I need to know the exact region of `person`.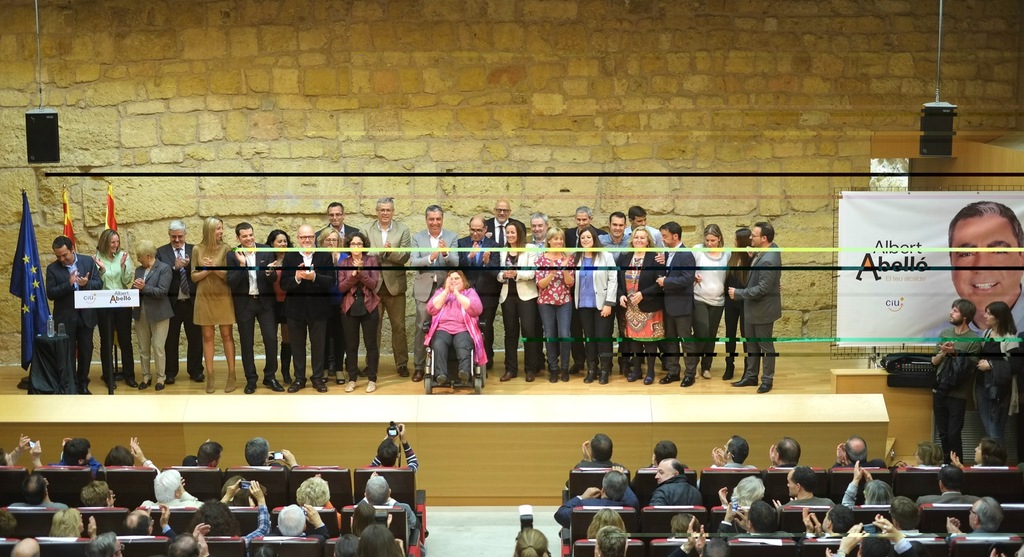
Region: (left=652, top=444, right=687, bottom=471).
